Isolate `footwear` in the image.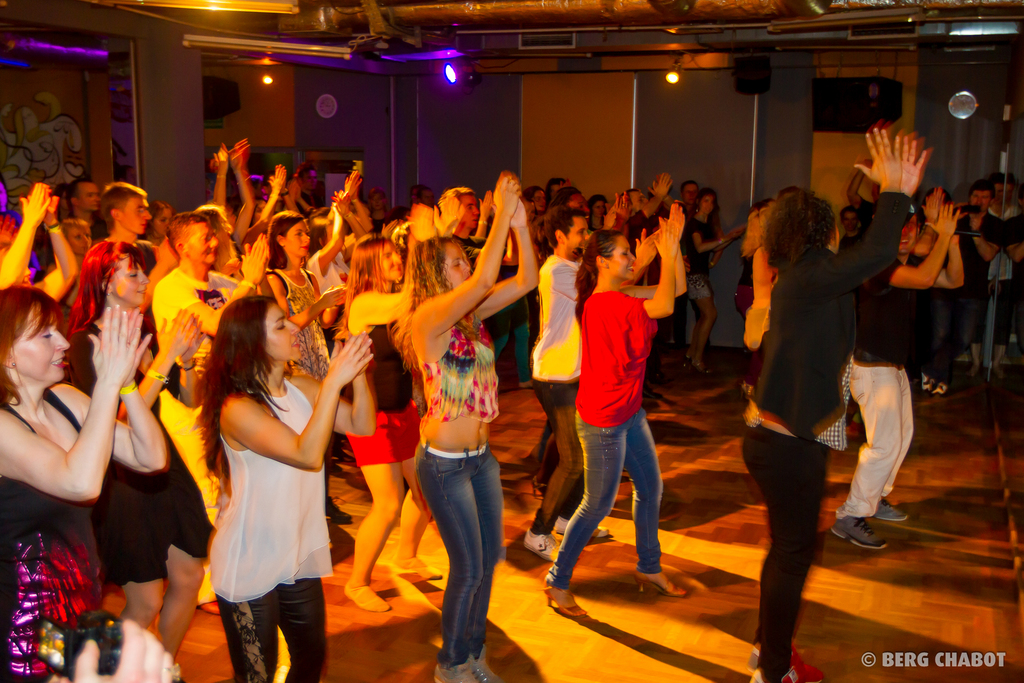
Isolated region: box(397, 552, 448, 582).
